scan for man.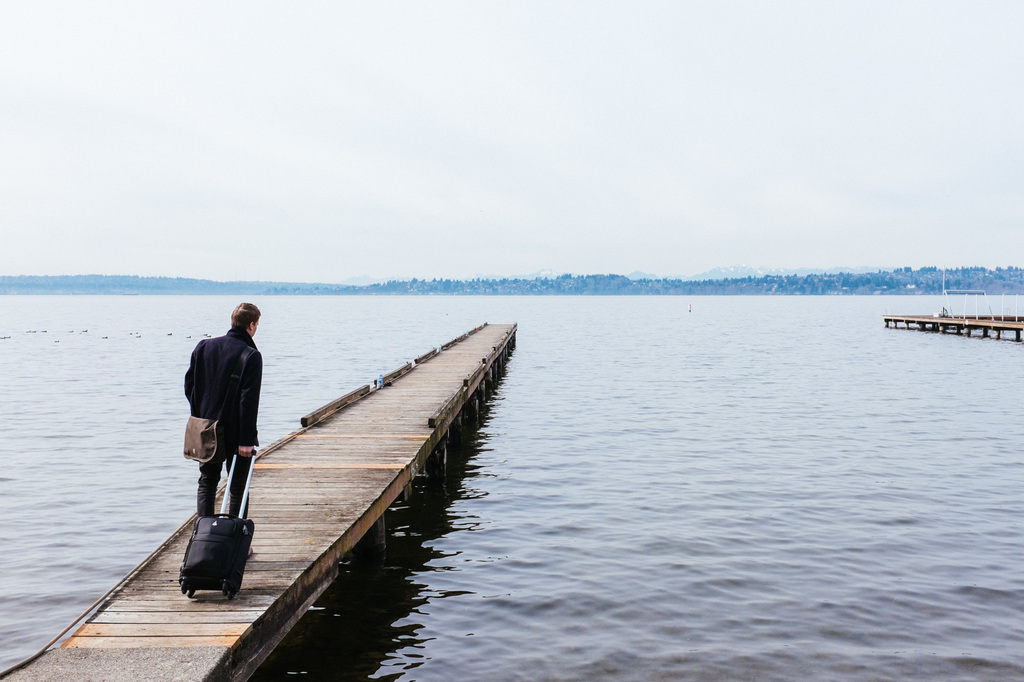
Scan result: select_region(180, 303, 260, 551).
